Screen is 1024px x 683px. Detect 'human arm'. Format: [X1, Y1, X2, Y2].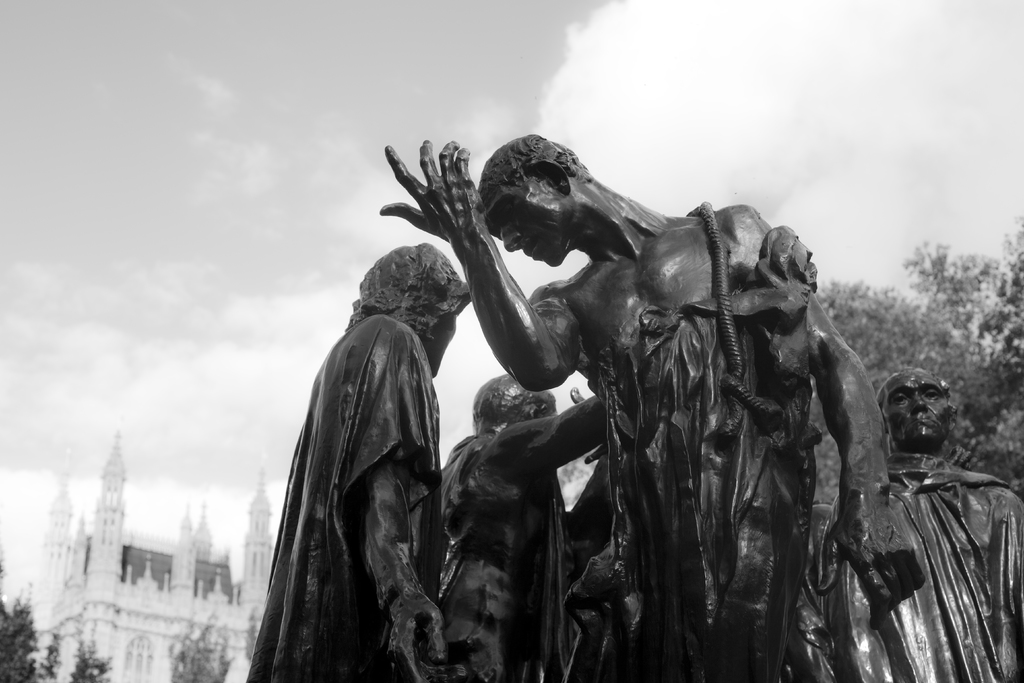
[744, 205, 927, 633].
